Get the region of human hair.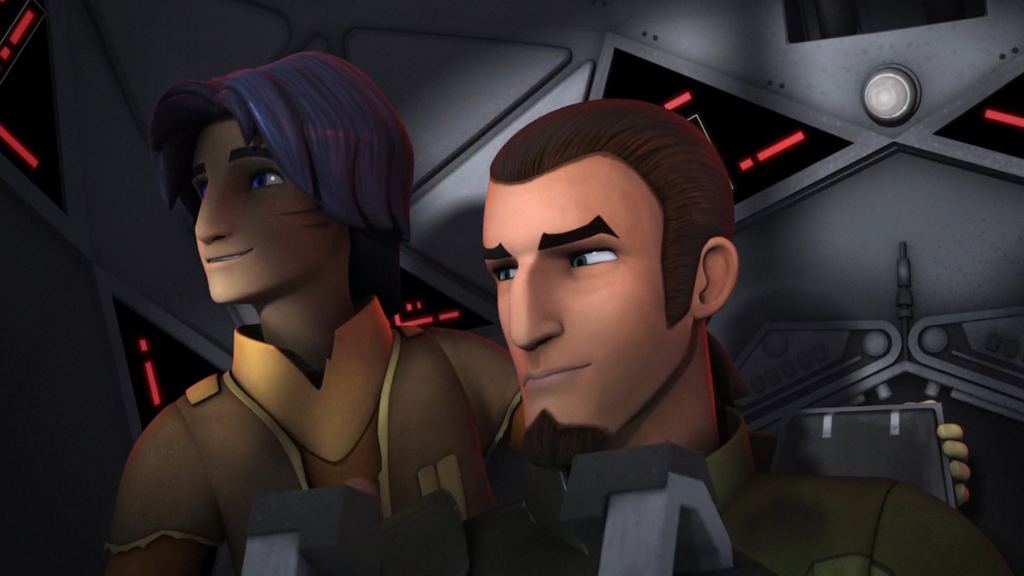
box=[153, 48, 417, 292].
